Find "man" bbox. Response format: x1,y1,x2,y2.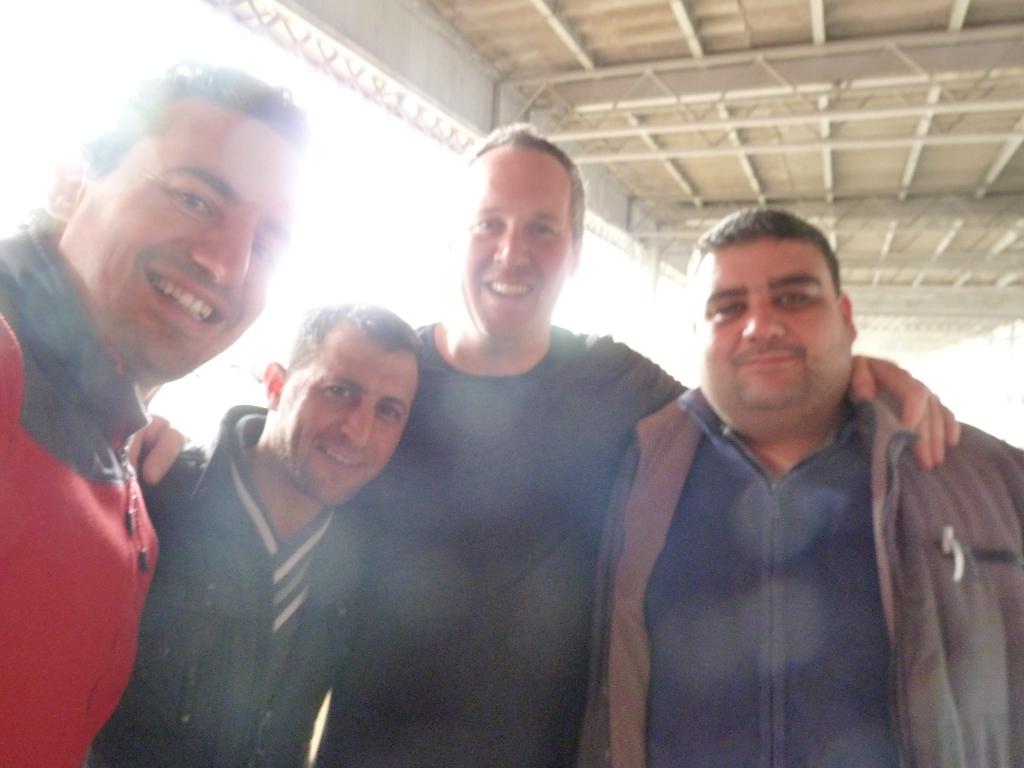
123,118,957,767.
